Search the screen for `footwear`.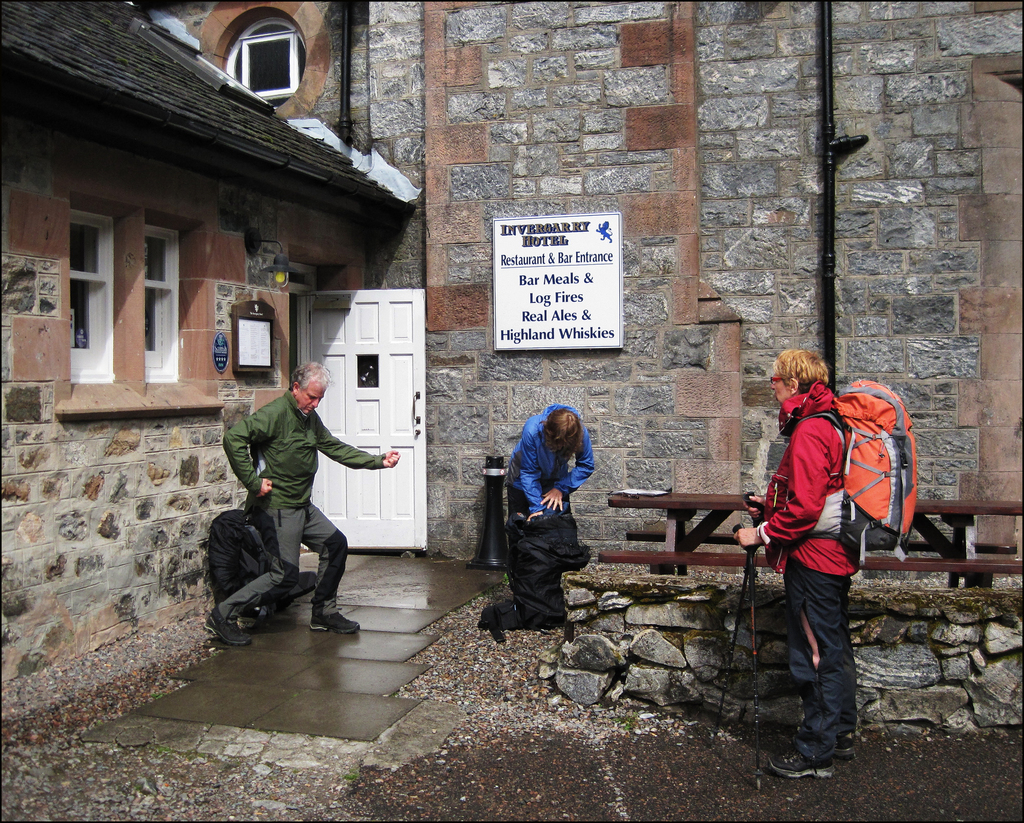
Found at <box>308,611,365,636</box>.
